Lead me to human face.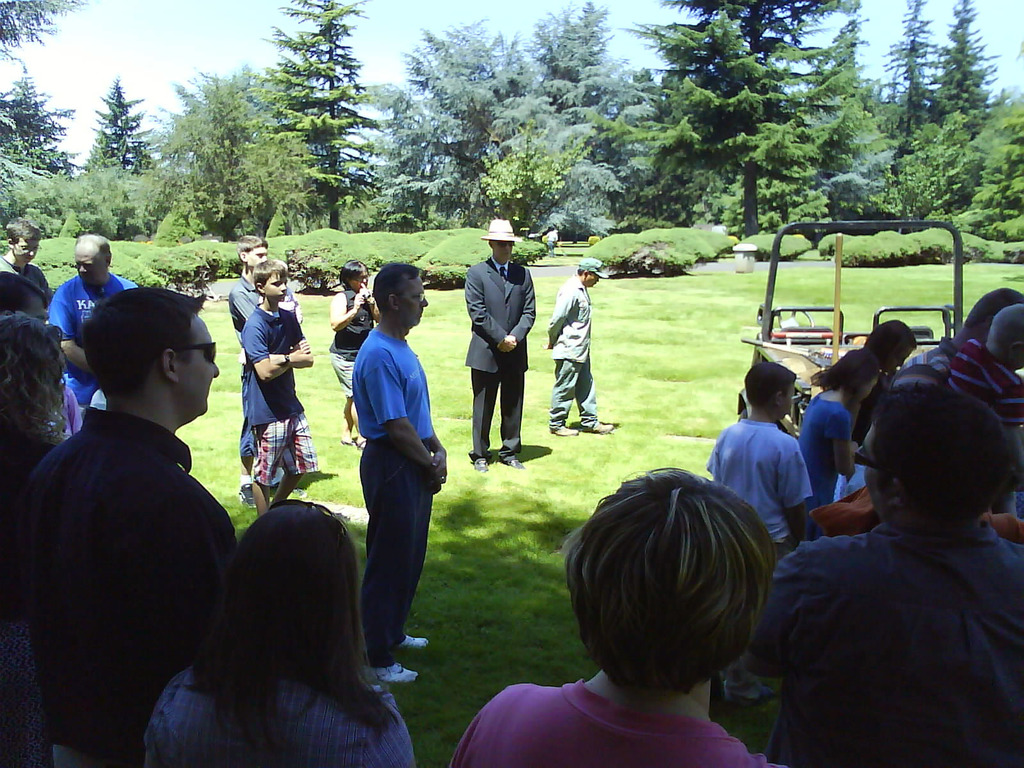
Lead to x1=492 y1=239 x2=513 y2=260.
